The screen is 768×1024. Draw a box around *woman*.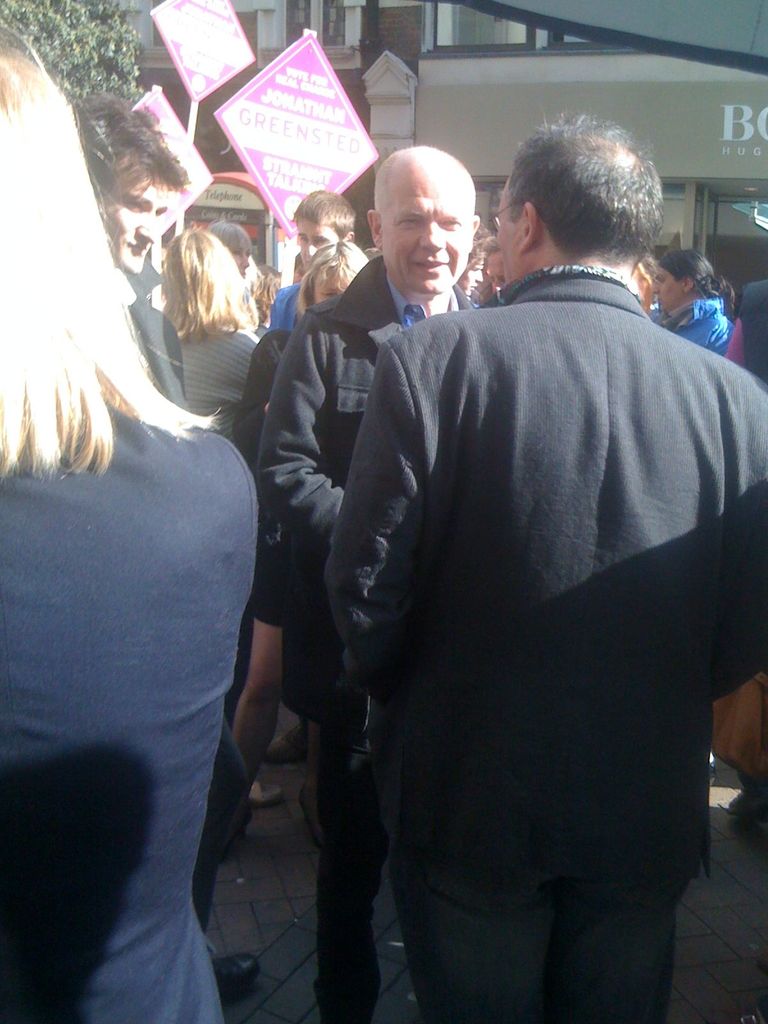
bbox=[649, 254, 742, 356].
